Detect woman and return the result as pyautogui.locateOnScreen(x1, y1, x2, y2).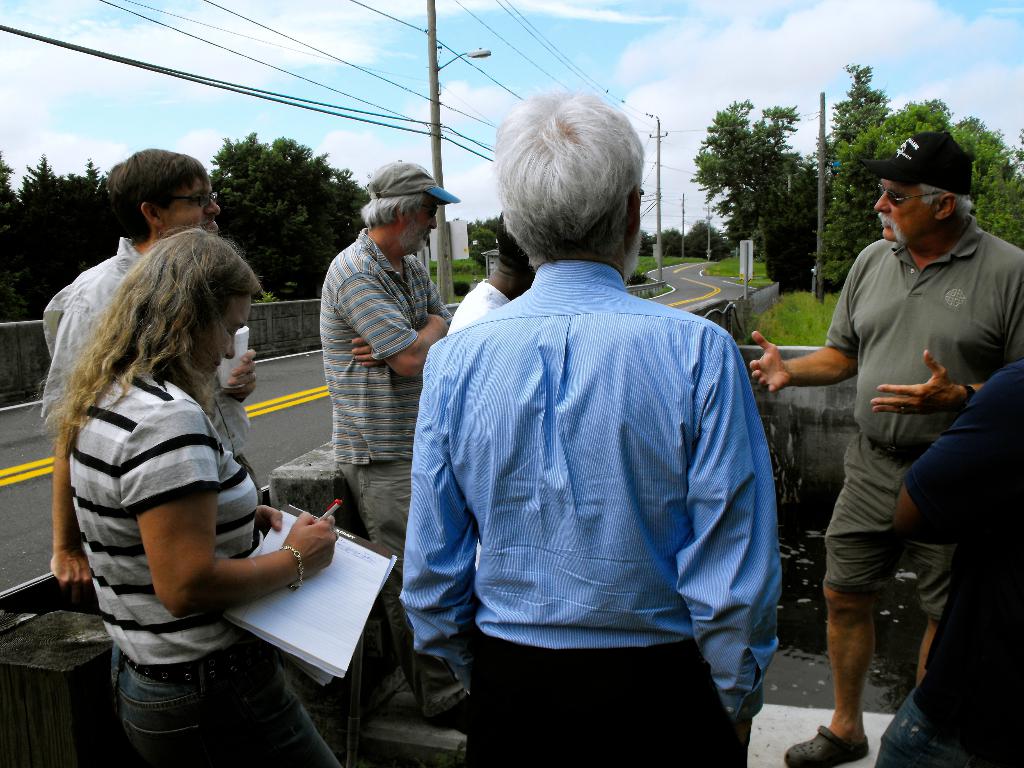
pyautogui.locateOnScreen(47, 229, 337, 767).
